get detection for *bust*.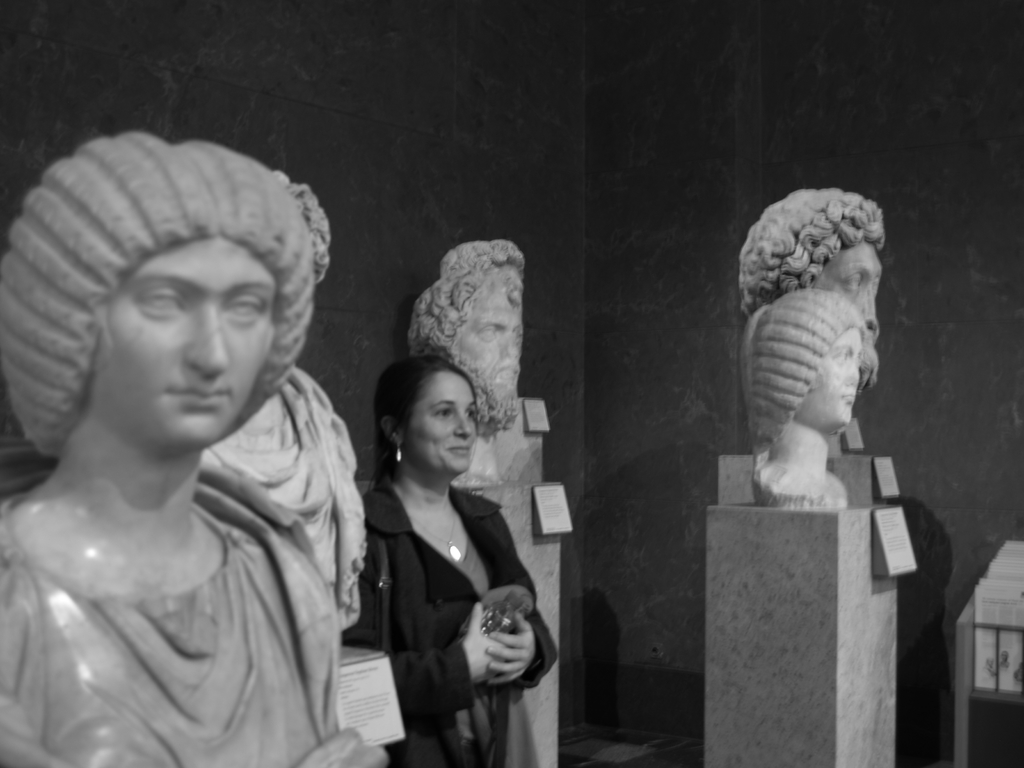
Detection: region(202, 170, 371, 638).
